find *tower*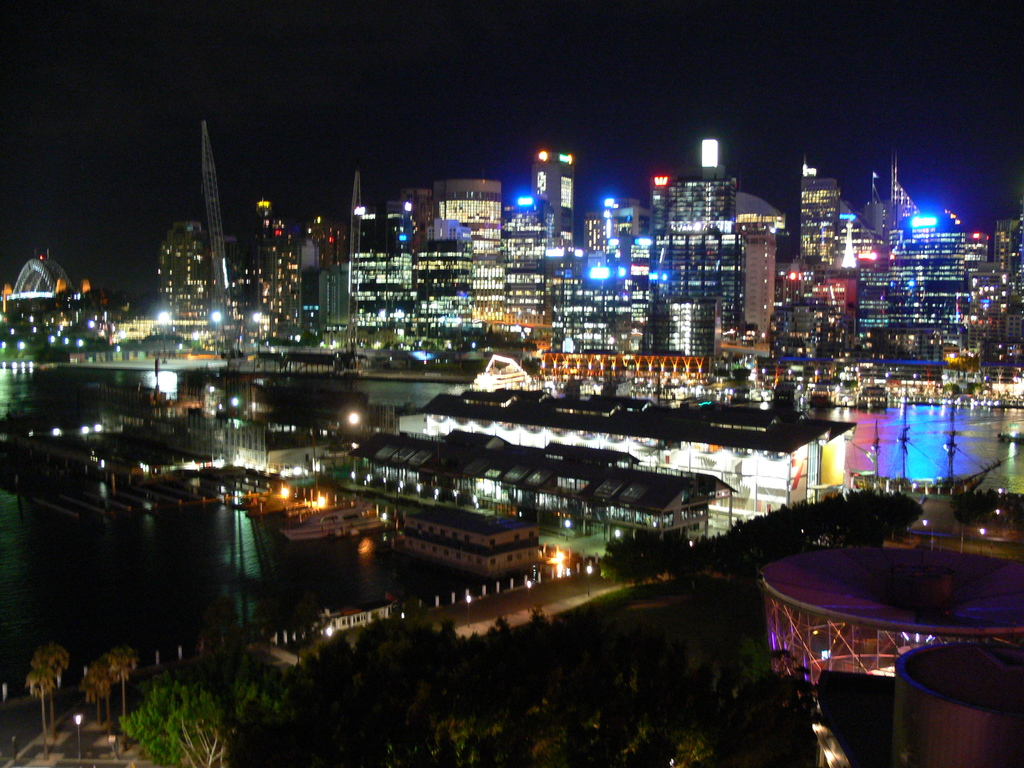
box=[801, 161, 839, 260]
